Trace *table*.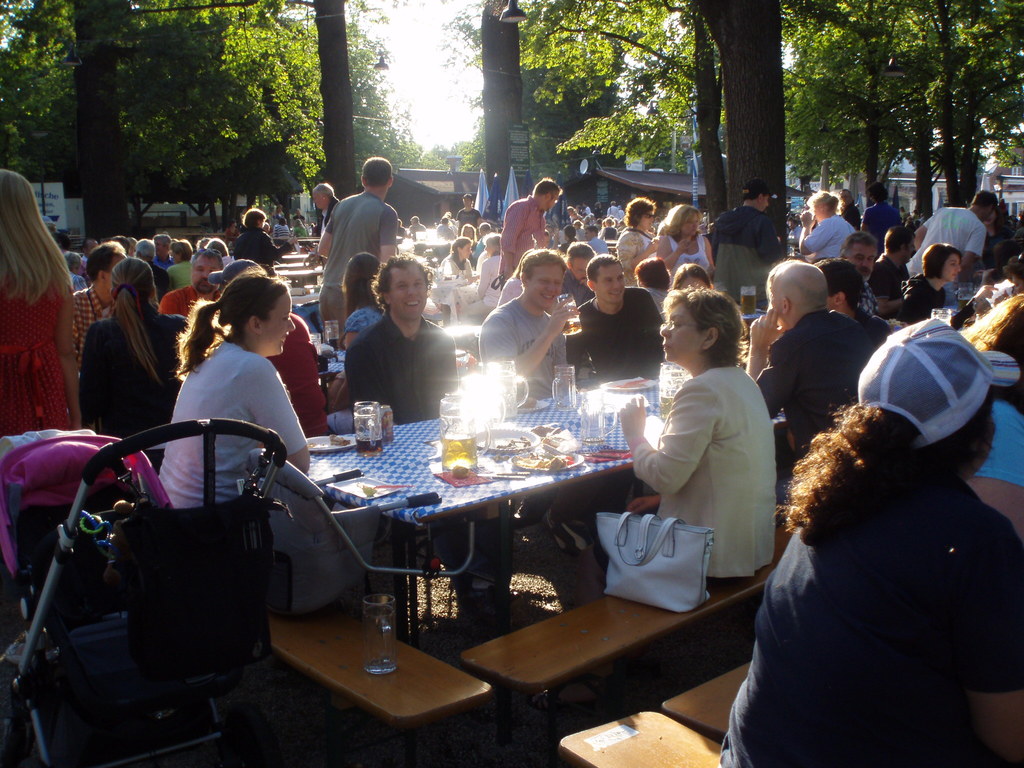
Traced to <region>296, 372, 781, 634</region>.
